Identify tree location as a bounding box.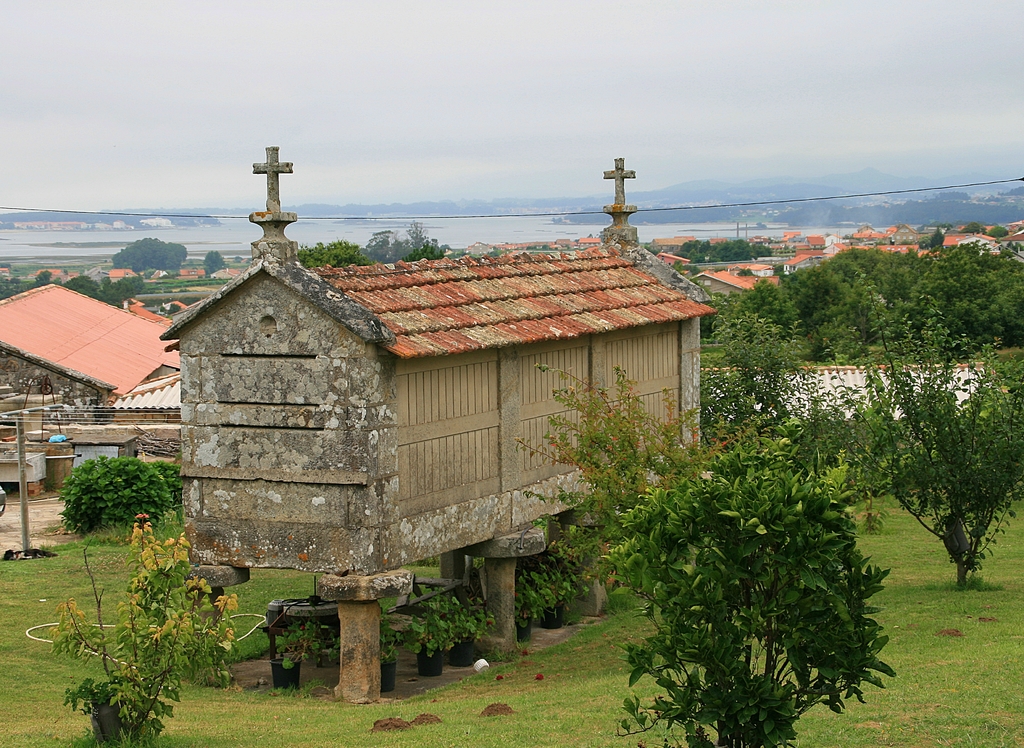
box(201, 247, 227, 279).
